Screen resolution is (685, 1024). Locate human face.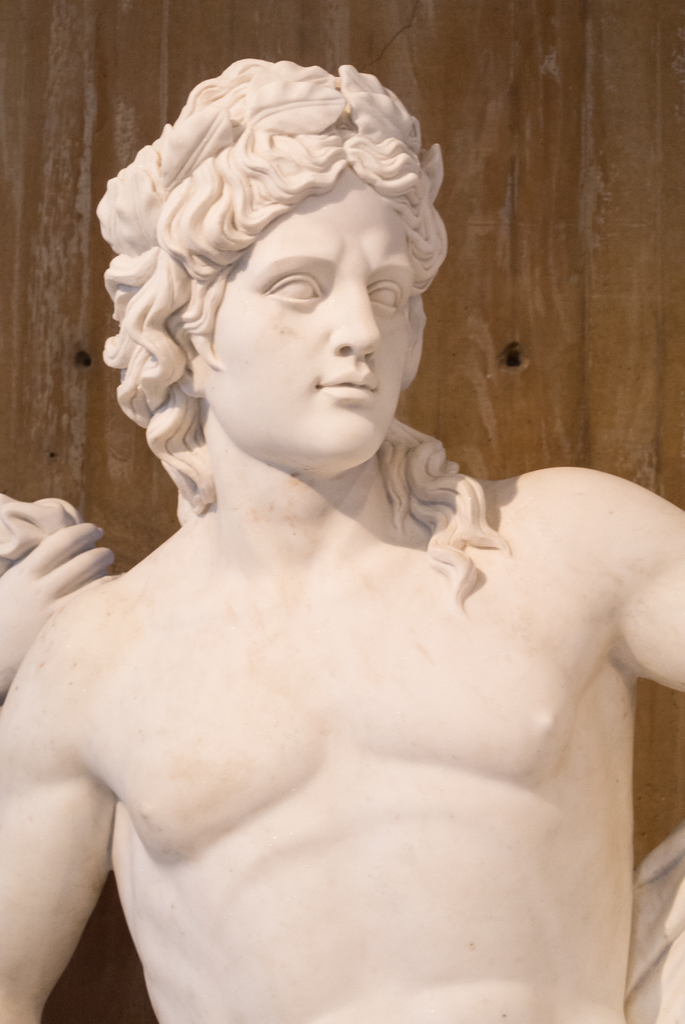
rect(194, 173, 421, 486).
